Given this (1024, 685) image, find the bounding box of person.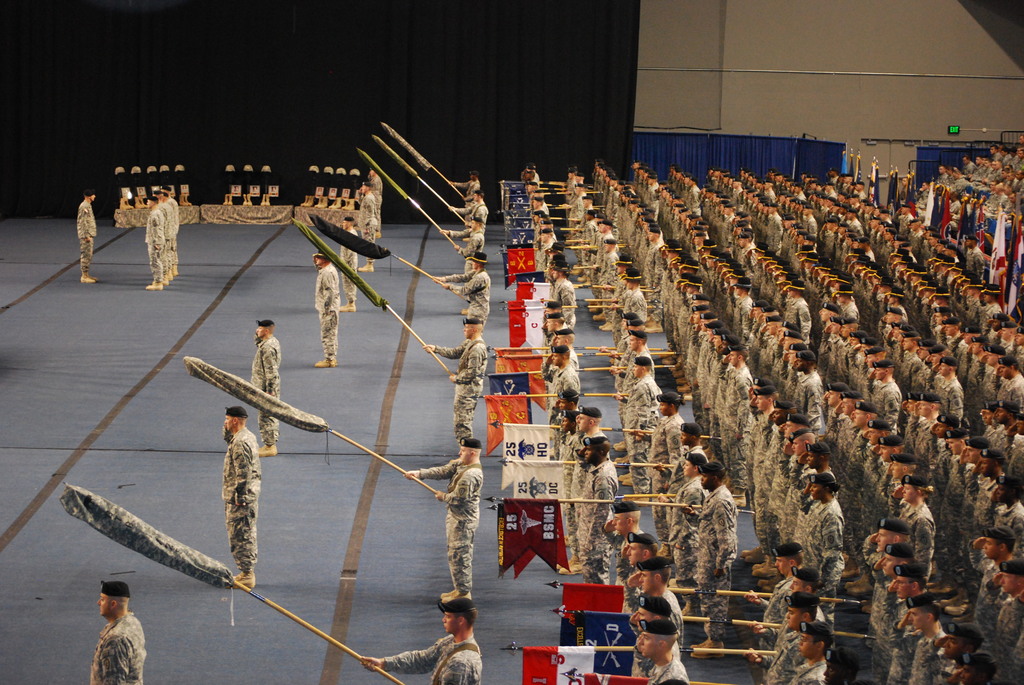
region(435, 215, 488, 257).
